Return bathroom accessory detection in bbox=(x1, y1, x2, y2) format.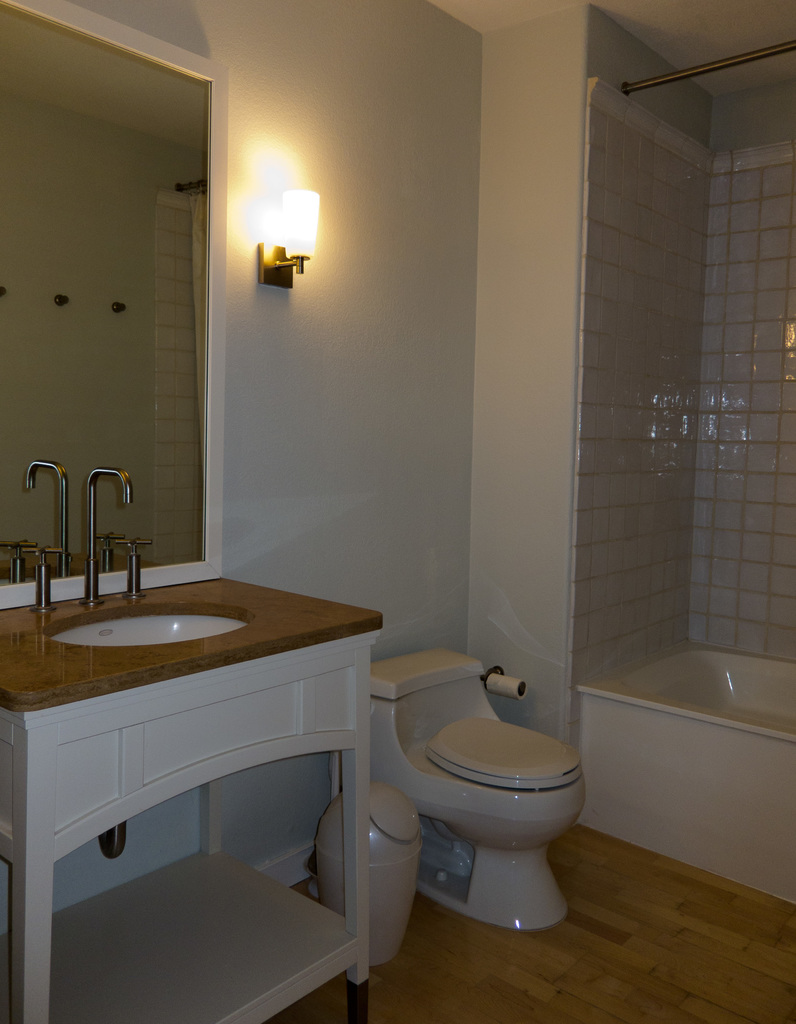
bbox=(590, 646, 795, 908).
